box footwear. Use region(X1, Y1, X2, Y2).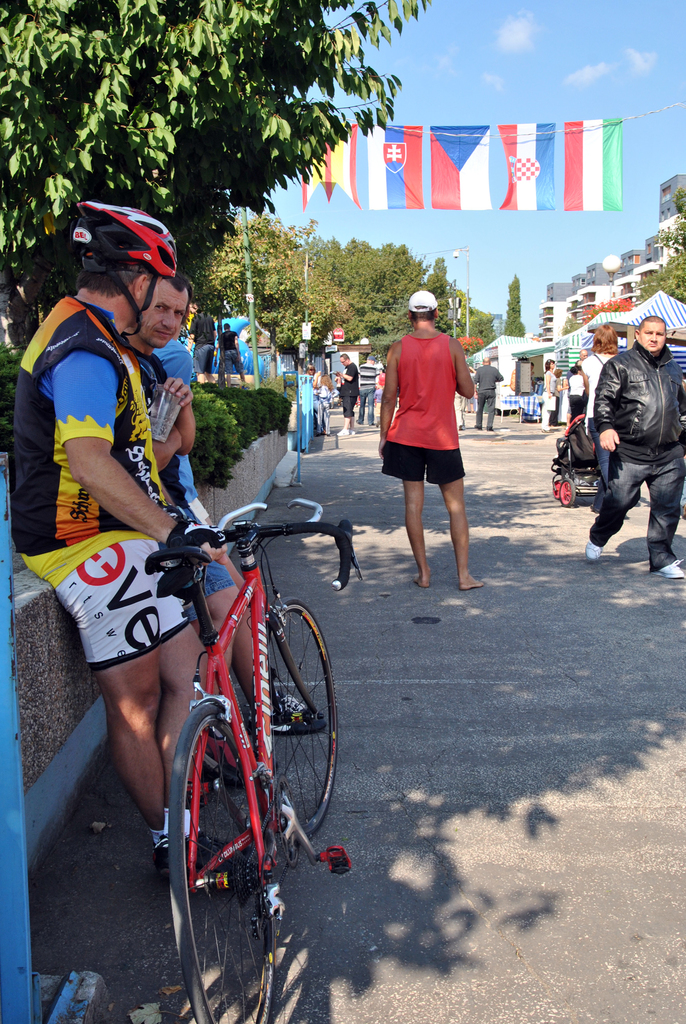
region(139, 827, 230, 884).
